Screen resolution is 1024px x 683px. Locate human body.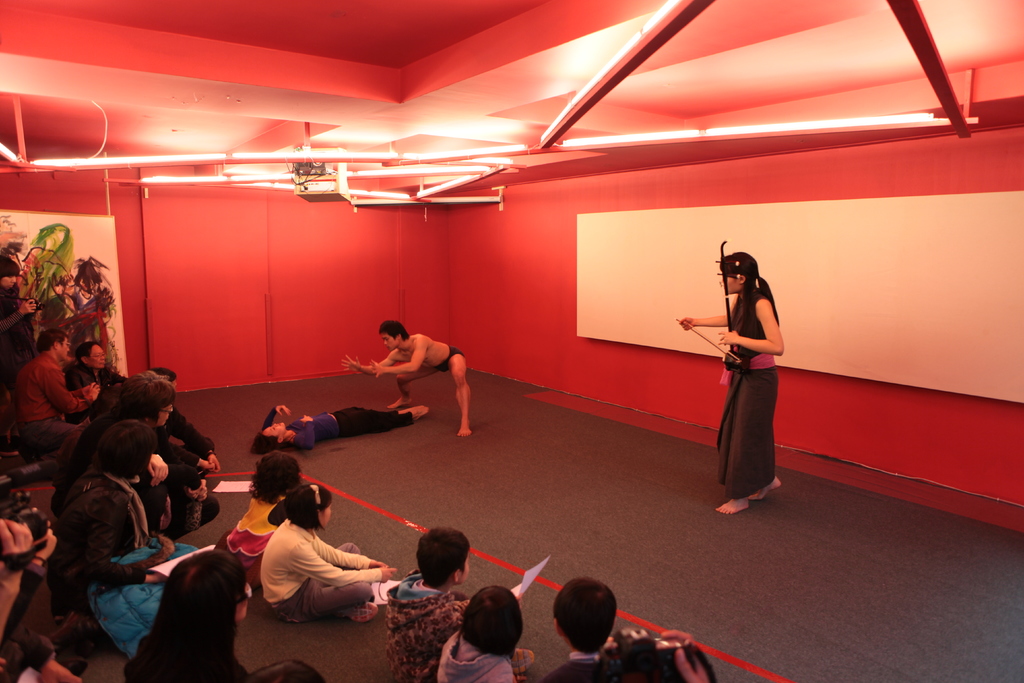
(x1=8, y1=357, x2=91, y2=475).
